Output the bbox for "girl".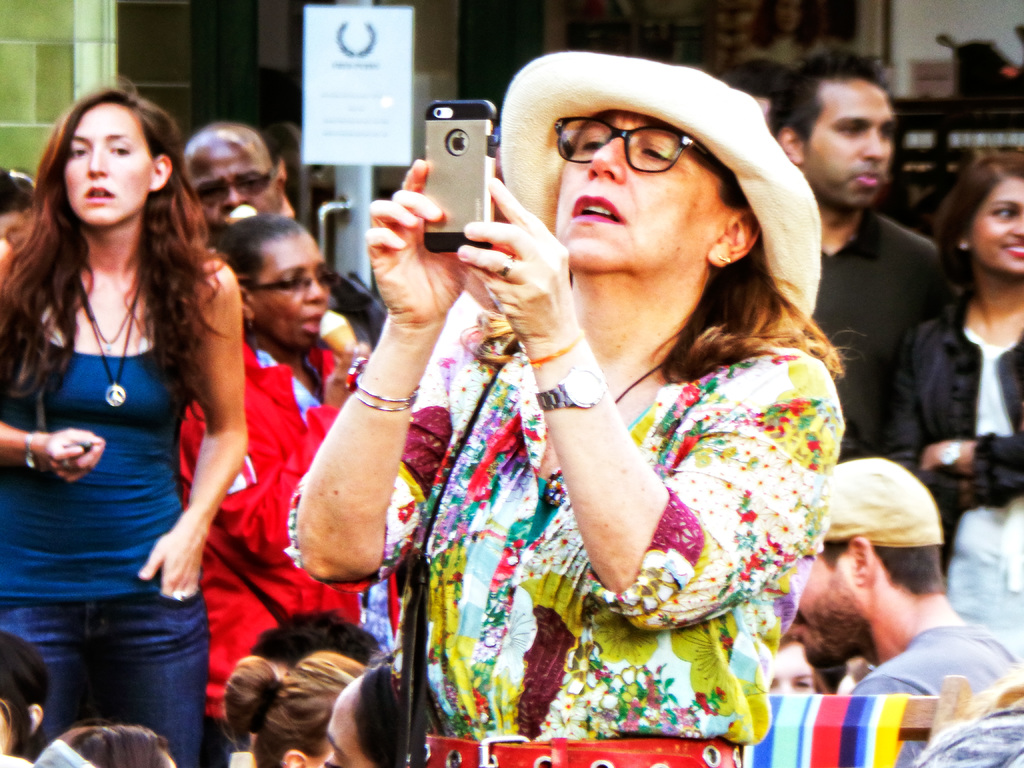
(x1=2, y1=80, x2=248, y2=767).
